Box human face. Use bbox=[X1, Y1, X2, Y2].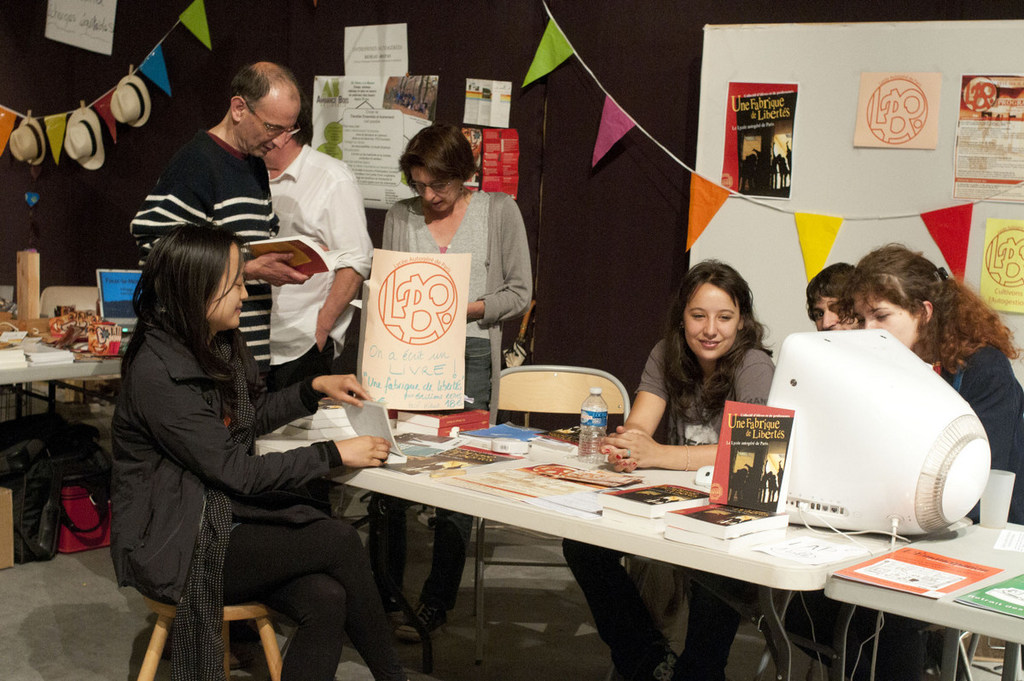
bbox=[413, 163, 459, 206].
